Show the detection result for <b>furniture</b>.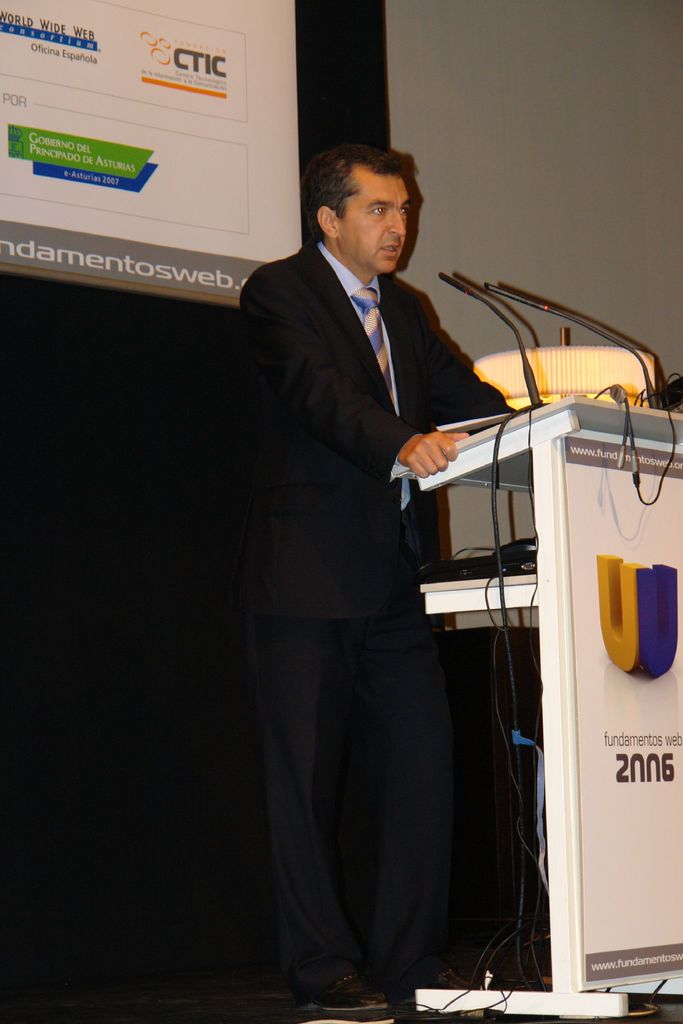
detection(391, 400, 682, 1023).
